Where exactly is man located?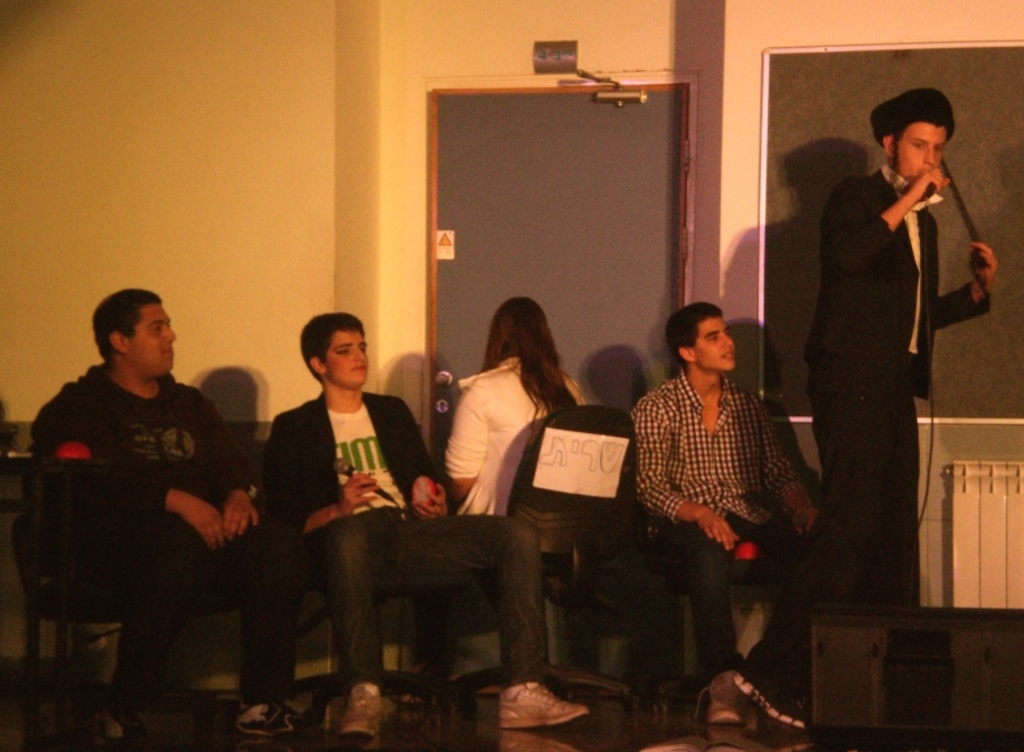
Its bounding box is rect(628, 302, 825, 730).
